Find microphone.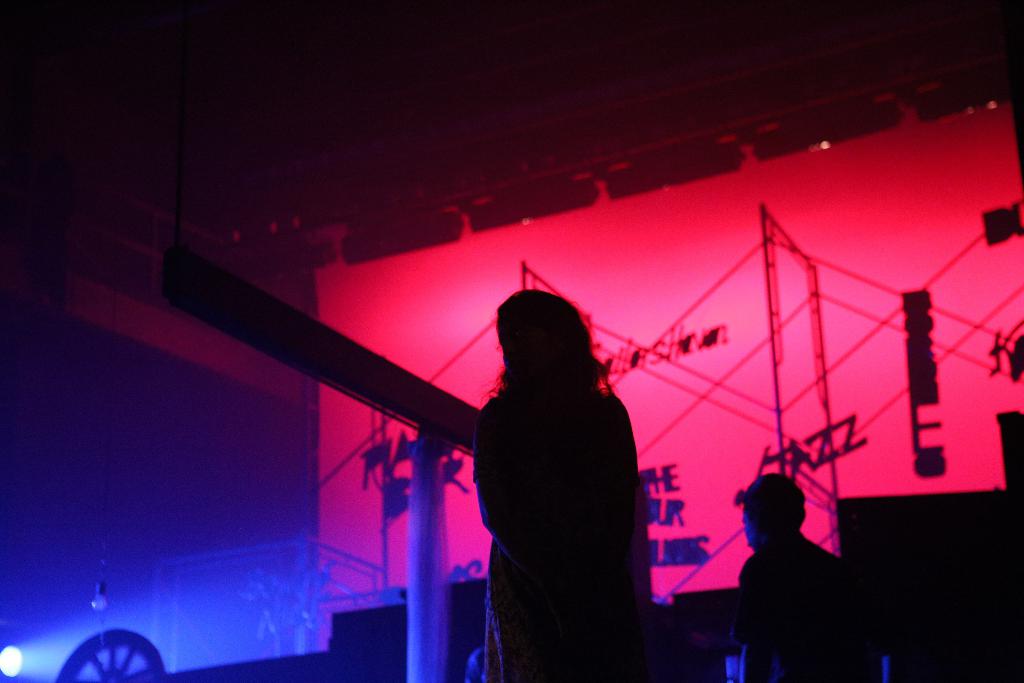
89, 563, 106, 613.
